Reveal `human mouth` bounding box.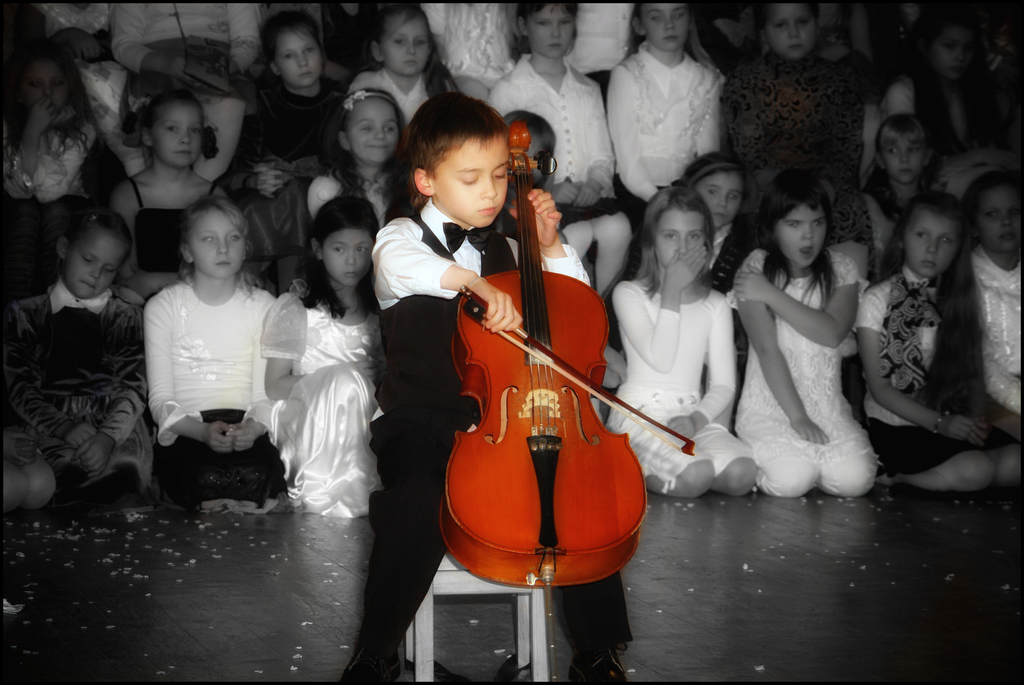
Revealed: select_region(172, 145, 195, 158).
